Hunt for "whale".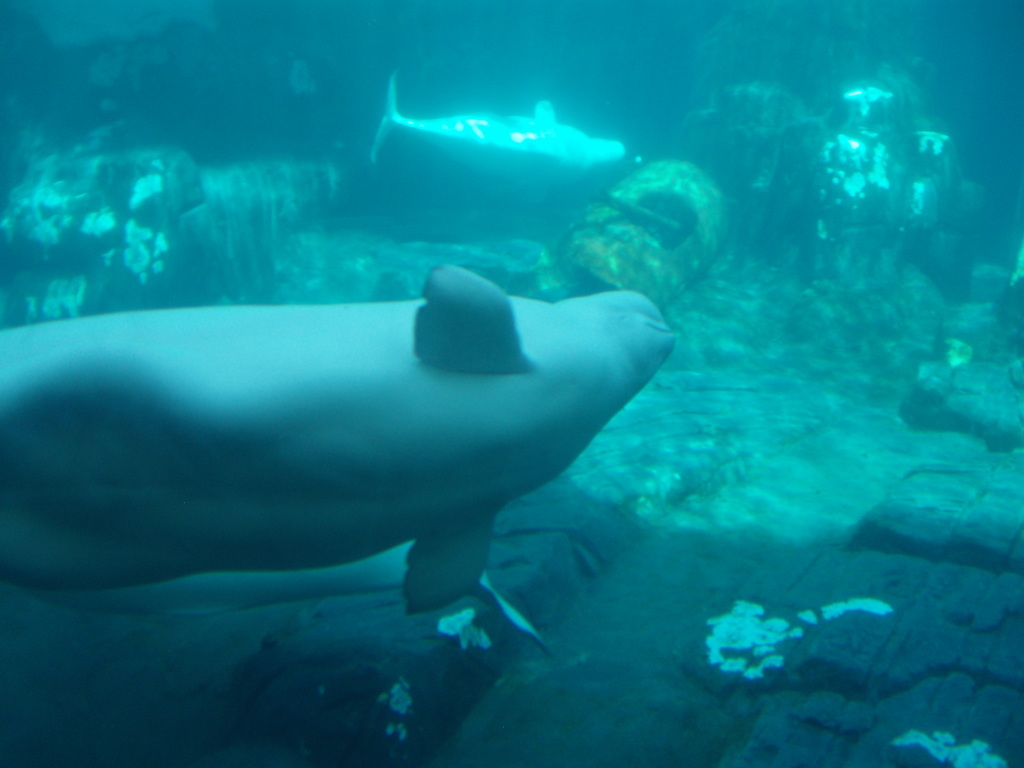
Hunted down at x1=0, y1=237, x2=701, y2=666.
